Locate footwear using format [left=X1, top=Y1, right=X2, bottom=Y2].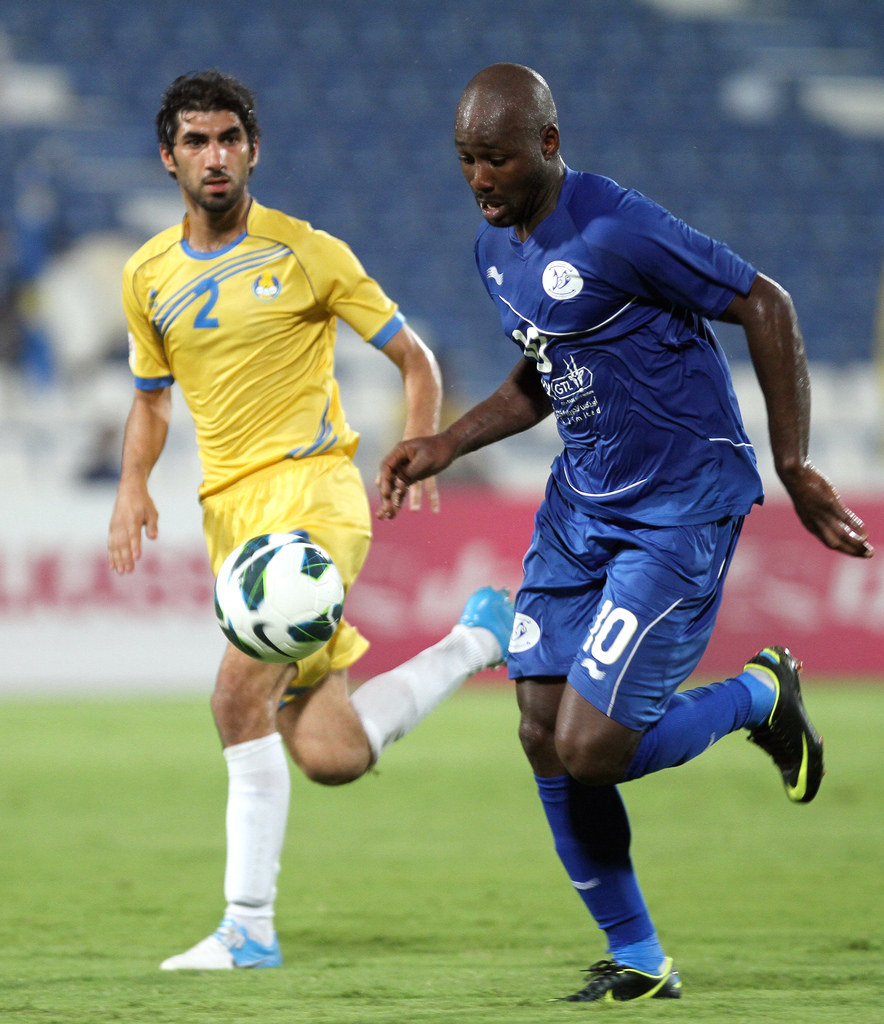
[left=453, top=586, right=516, bottom=680].
